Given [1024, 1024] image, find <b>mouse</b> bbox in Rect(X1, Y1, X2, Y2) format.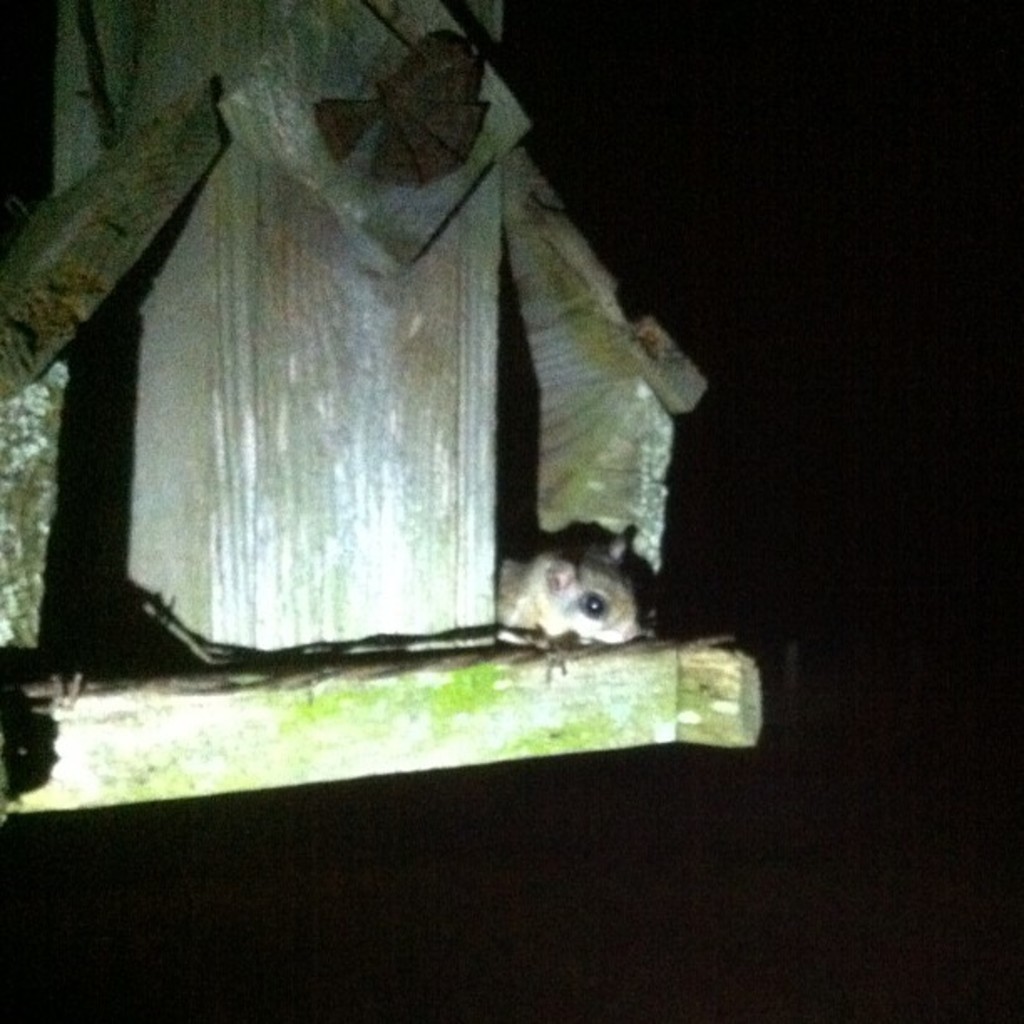
Rect(492, 542, 644, 679).
